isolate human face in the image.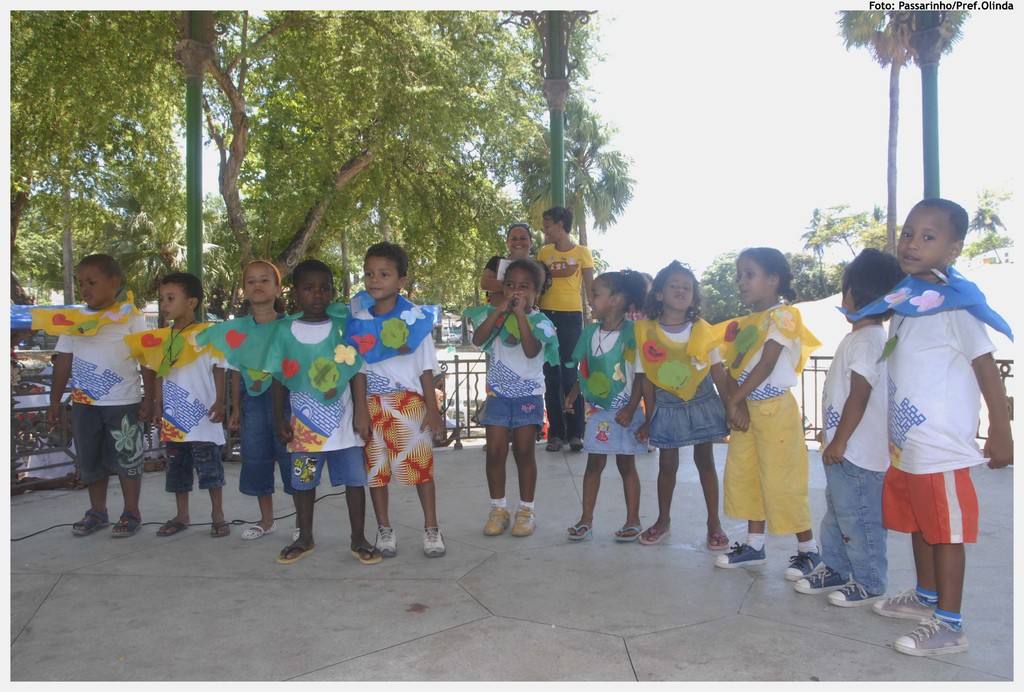
Isolated region: [364,257,396,300].
